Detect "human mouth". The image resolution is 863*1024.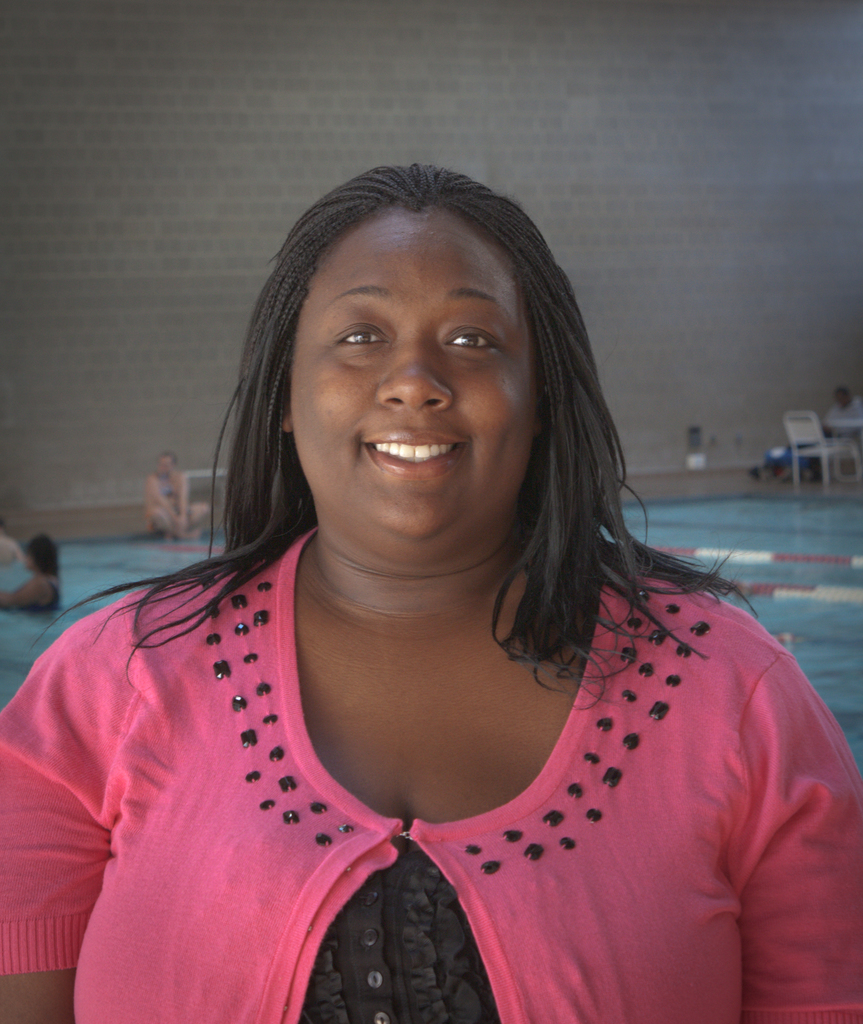
bbox(362, 433, 469, 479).
